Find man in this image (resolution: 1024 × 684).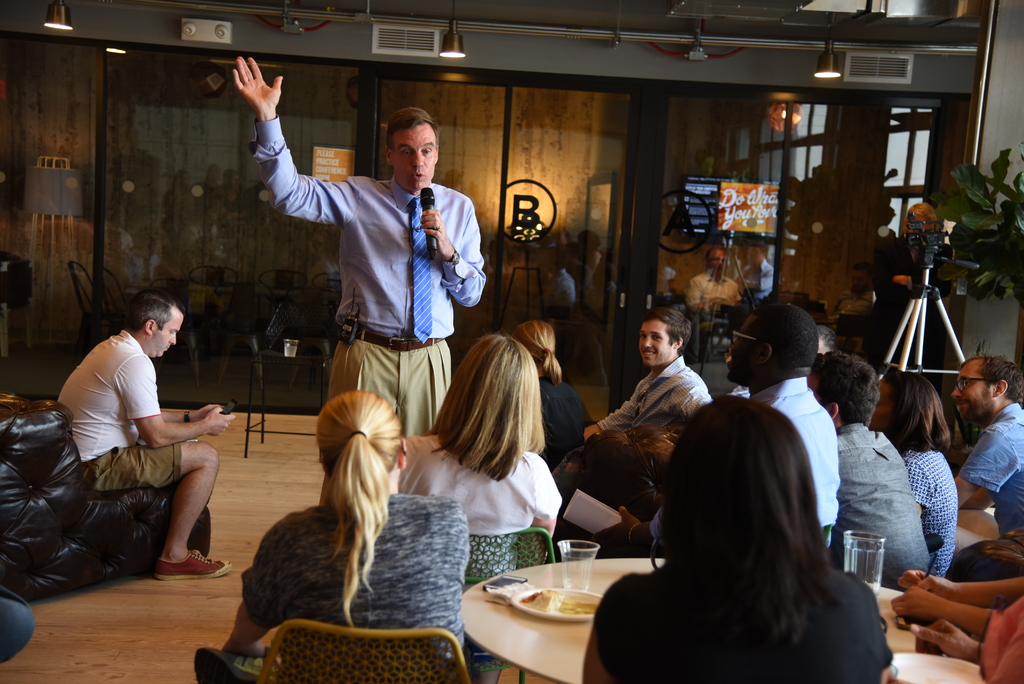
{"left": 814, "top": 326, "right": 837, "bottom": 361}.
